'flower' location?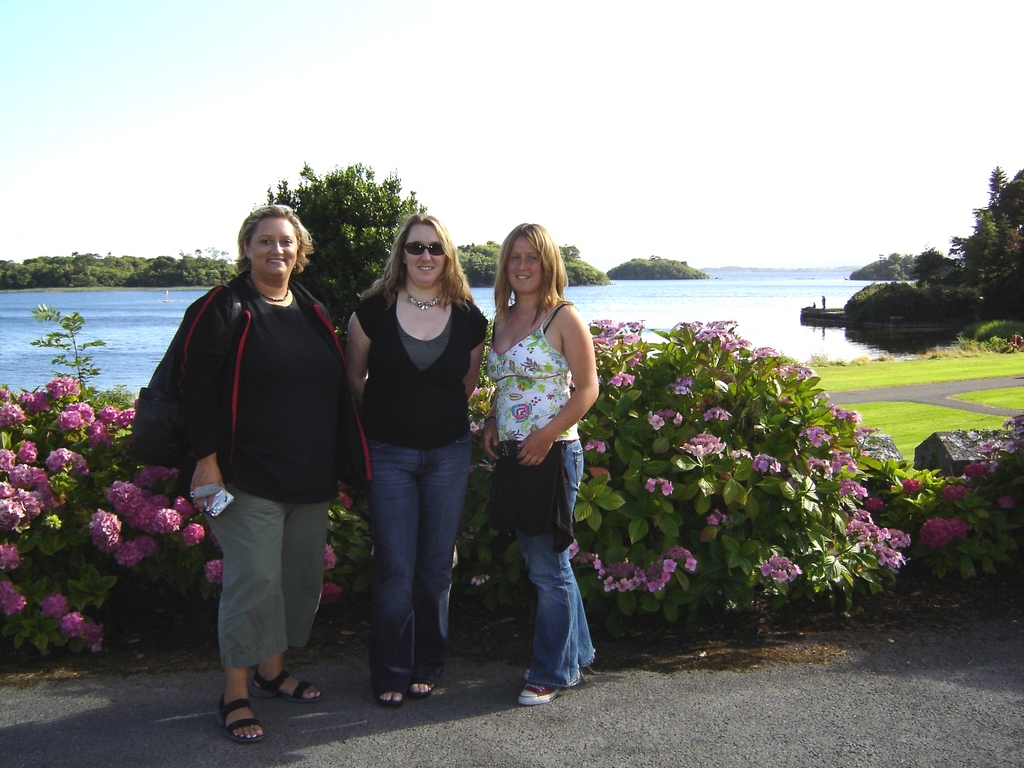
locate(481, 461, 495, 470)
